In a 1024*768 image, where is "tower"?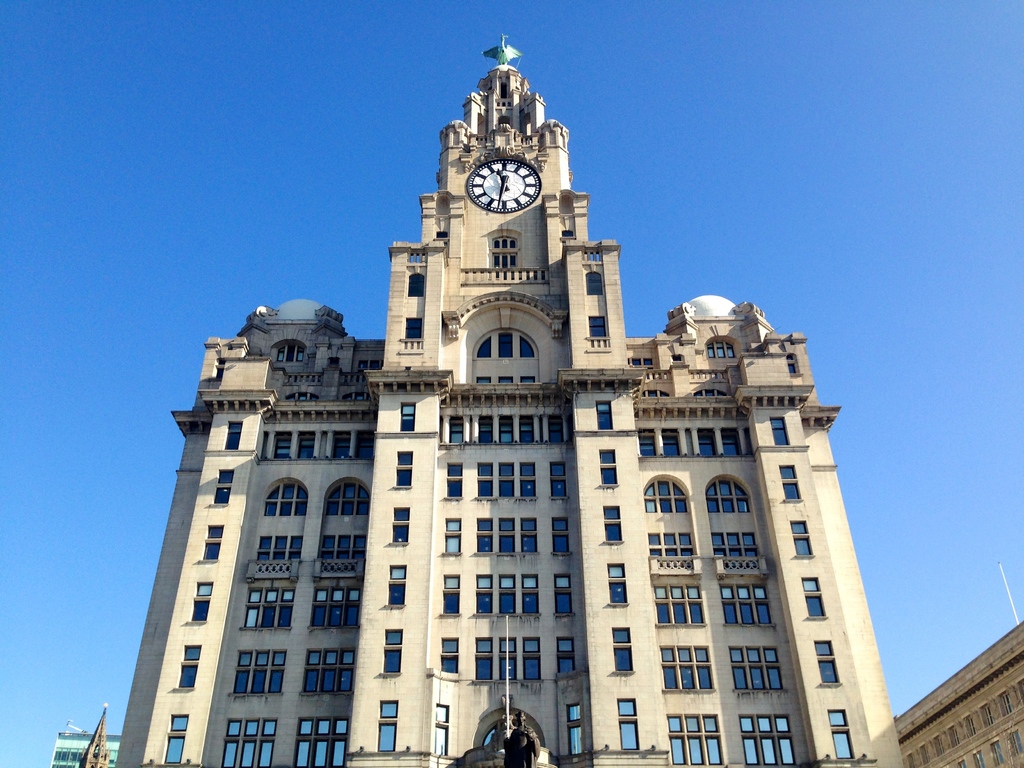
[x1=113, y1=28, x2=909, y2=767].
